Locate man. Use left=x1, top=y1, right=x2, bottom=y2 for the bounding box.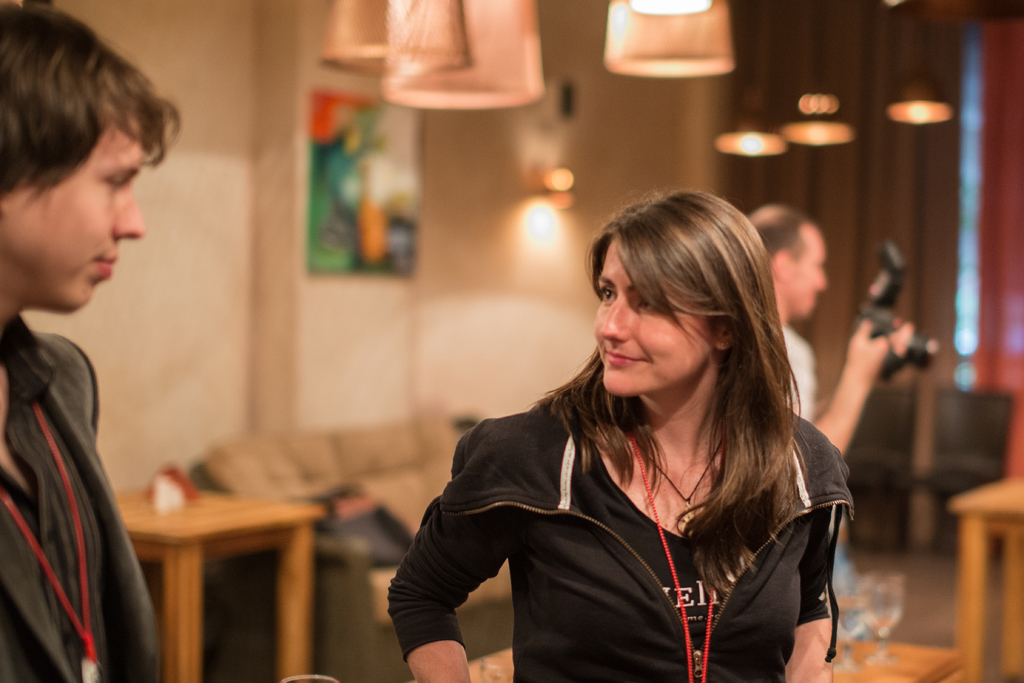
left=0, top=28, right=200, bottom=682.
